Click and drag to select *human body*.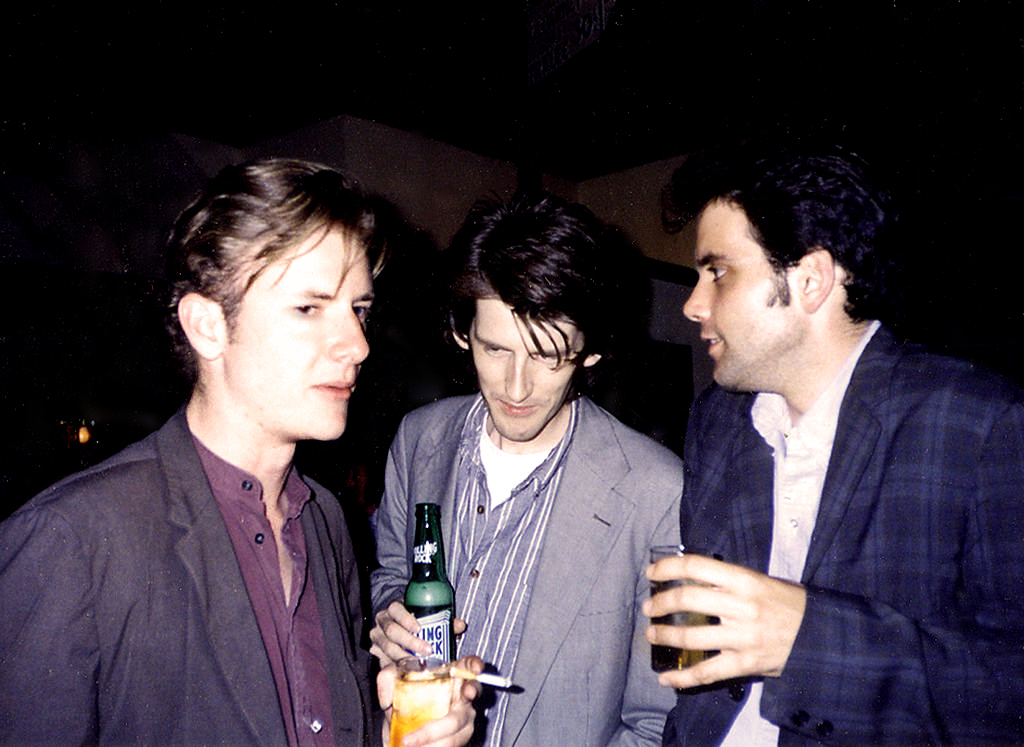
Selection: (372,194,678,743).
